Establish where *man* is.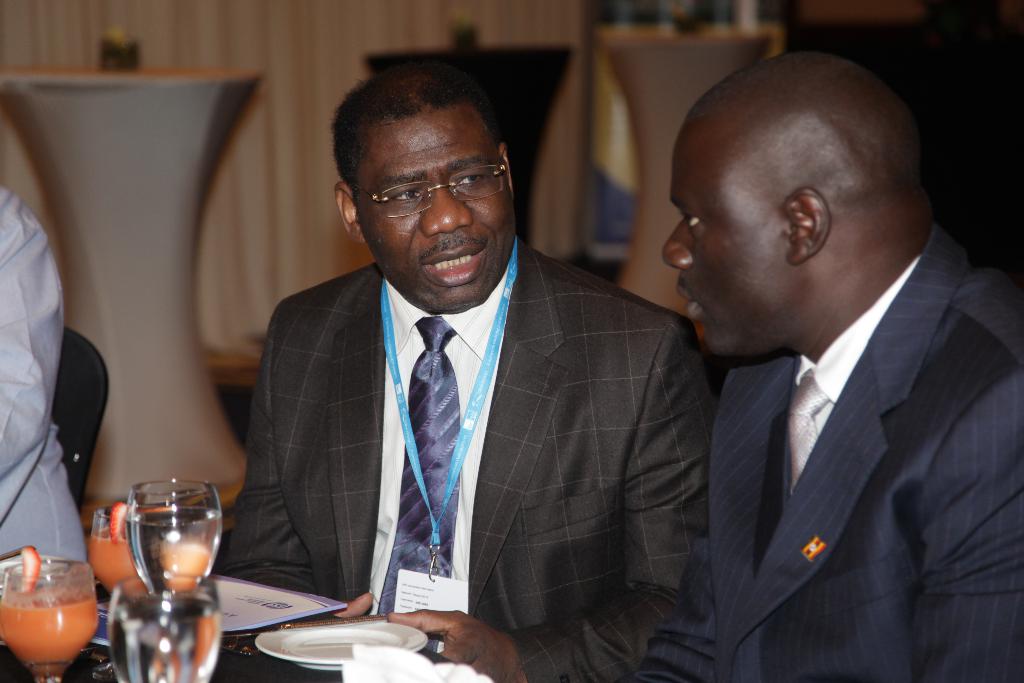
Established at box=[609, 37, 1018, 682].
